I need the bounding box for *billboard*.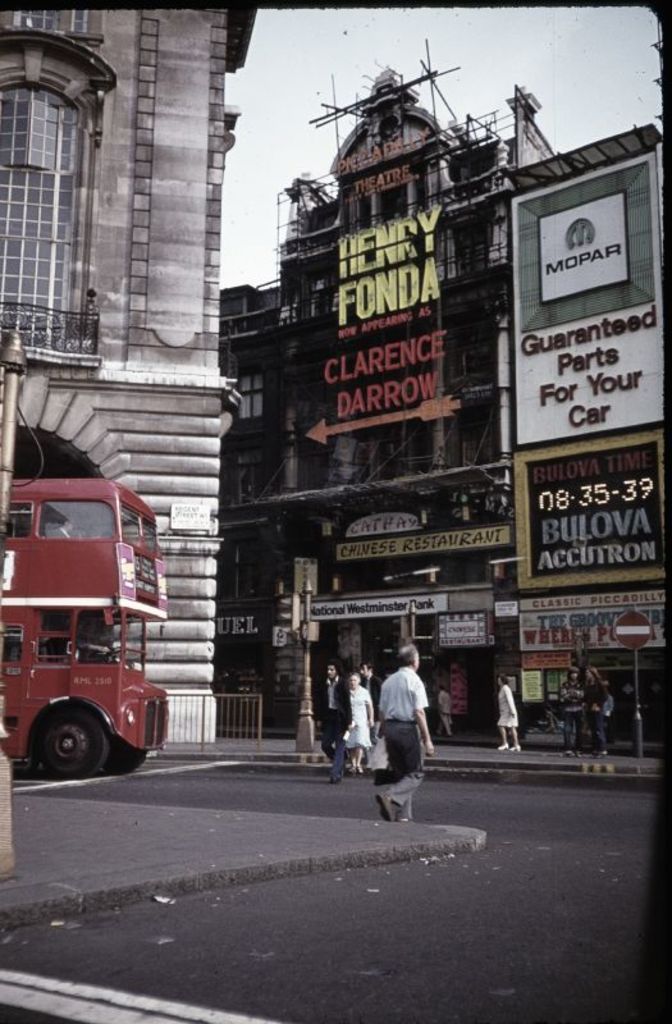
Here it is: [left=517, top=589, right=660, bottom=654].
